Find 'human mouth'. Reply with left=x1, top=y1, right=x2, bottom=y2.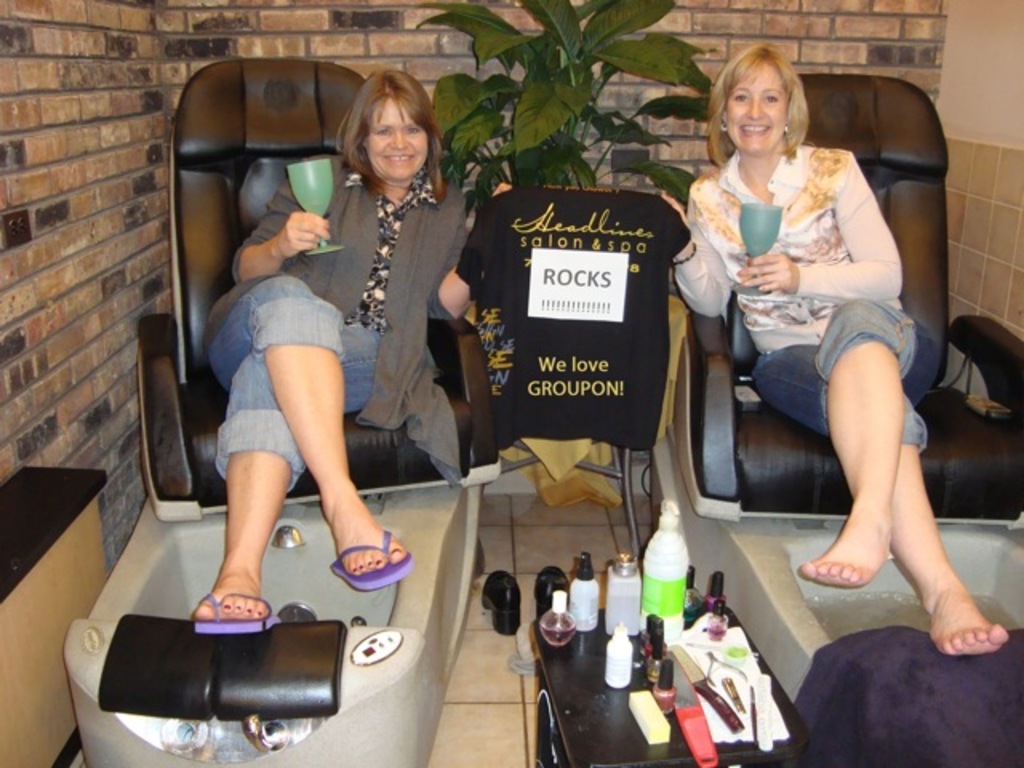
left=379, top=146, right=418, bottom=163.
